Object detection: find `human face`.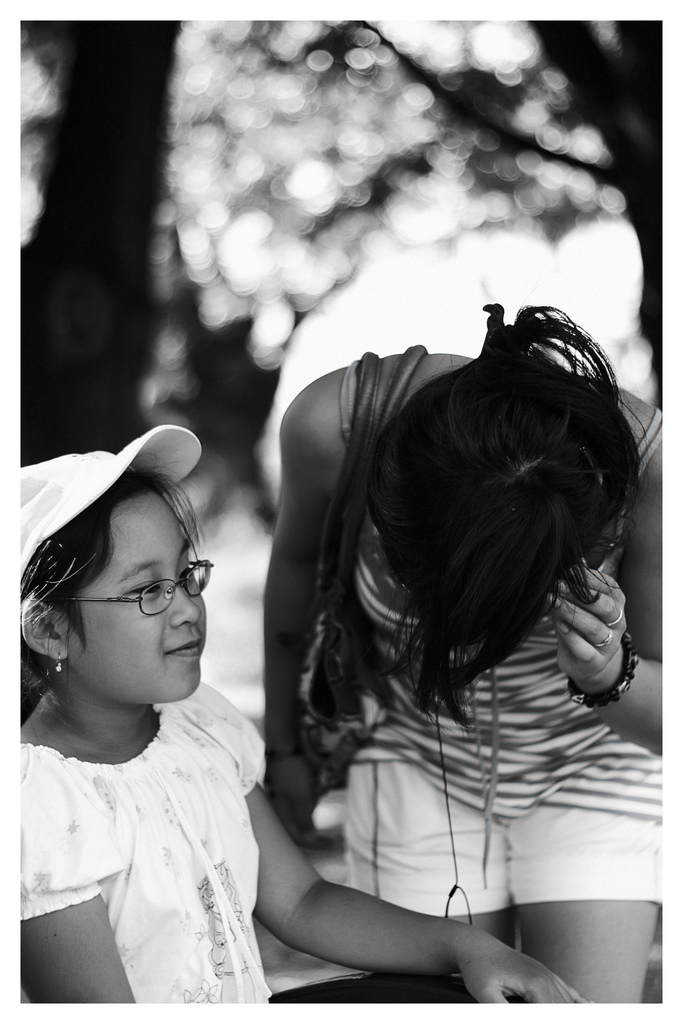
57/489/206/704.
